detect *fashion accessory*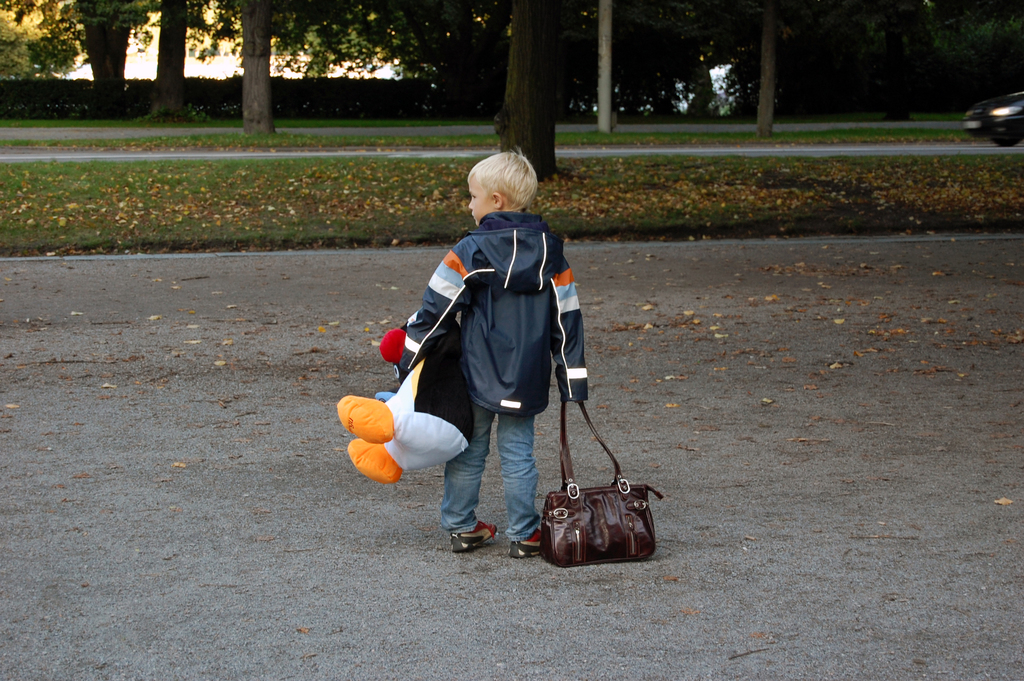
541/396/665/565
